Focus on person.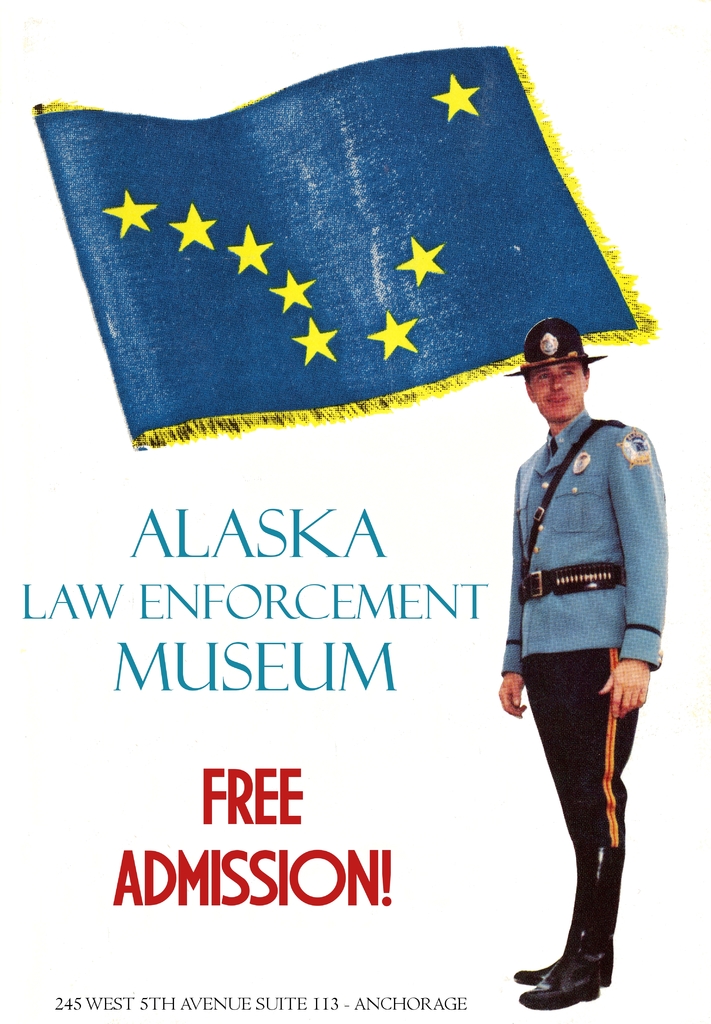
Focused at pyautogui.locateOnScreen(475, 297, 674, 1023).
